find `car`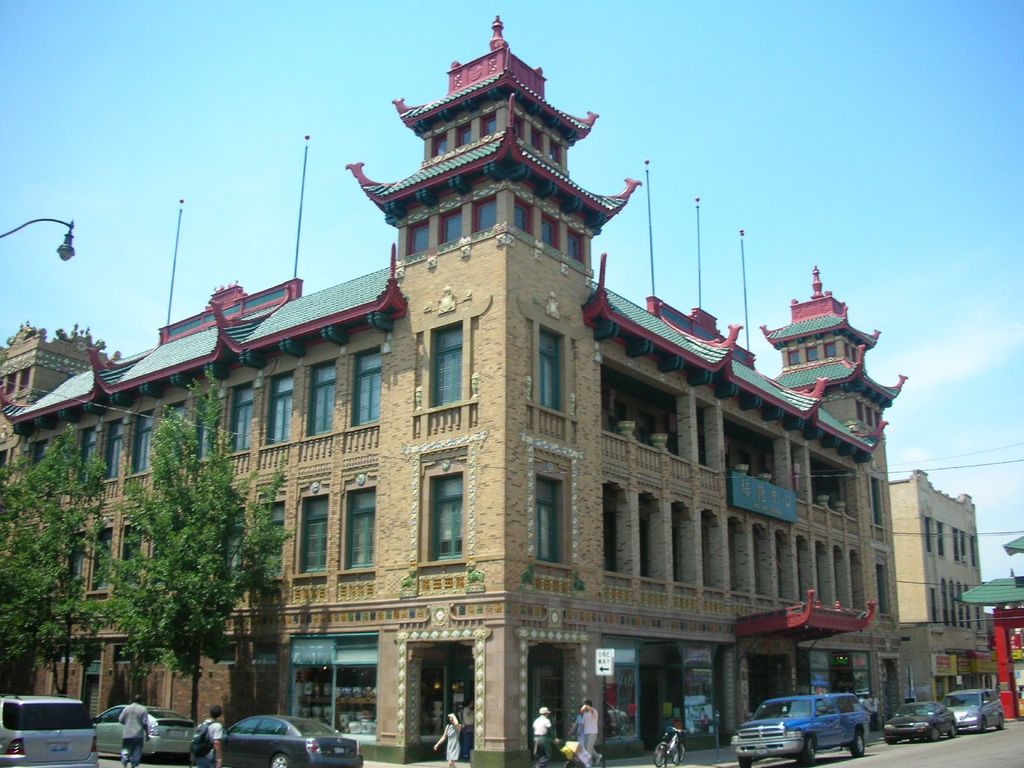
(x1=733, y1=688, x2=872, y2=766)
